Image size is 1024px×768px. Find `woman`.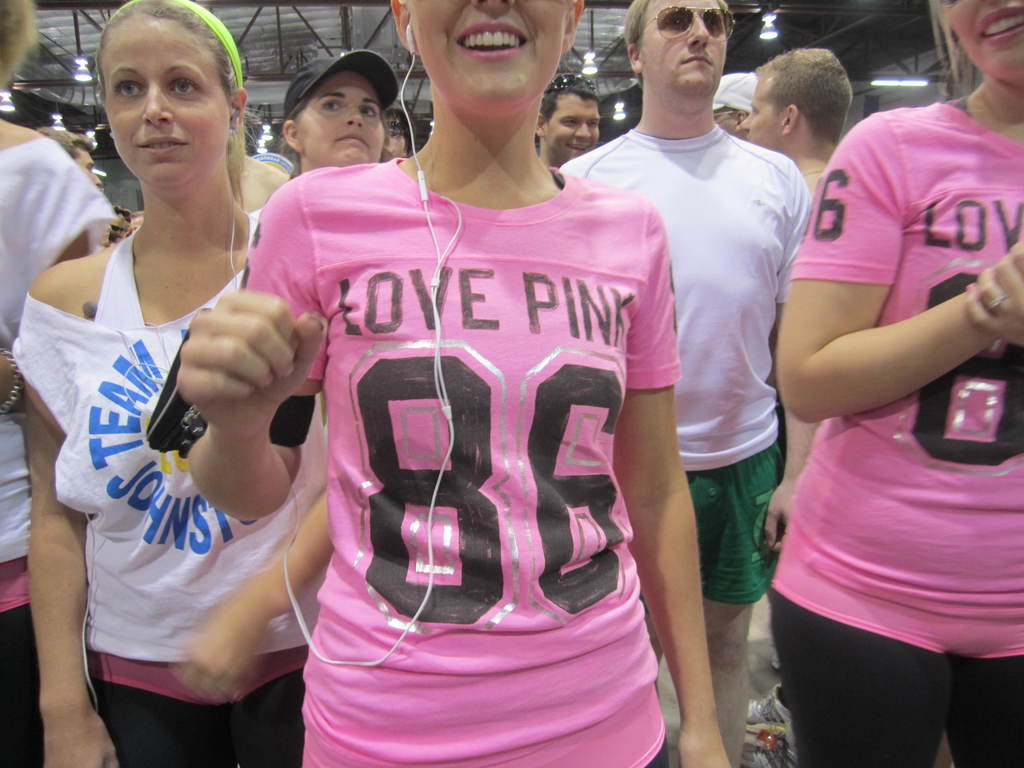
left=173, top=0, right=734, bottom=767.
